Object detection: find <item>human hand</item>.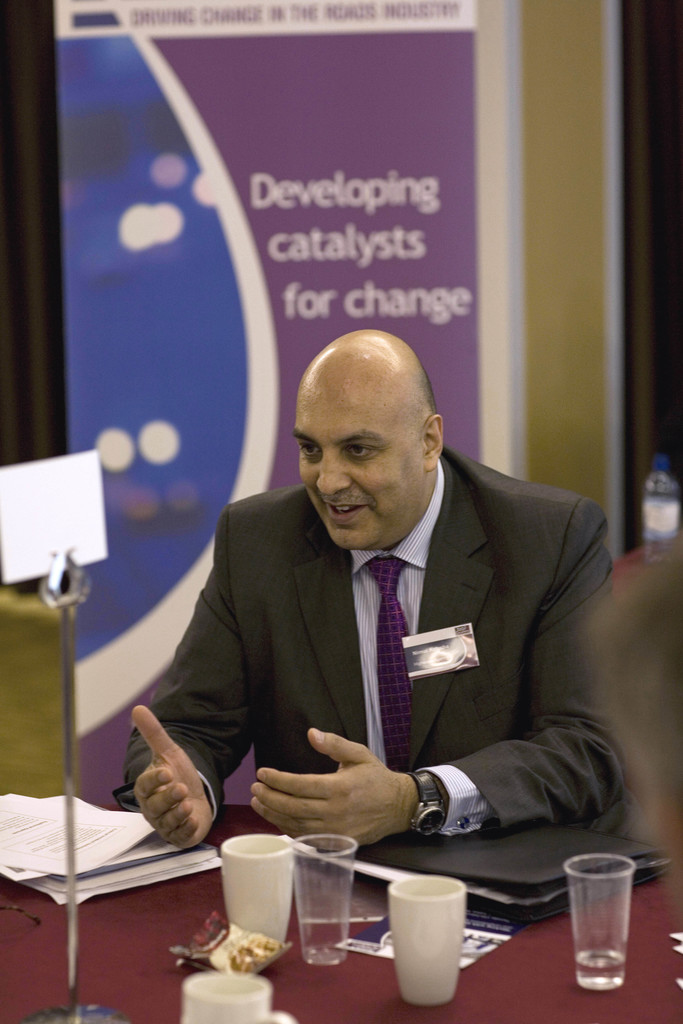
rect(129, 703, 215, 855).
